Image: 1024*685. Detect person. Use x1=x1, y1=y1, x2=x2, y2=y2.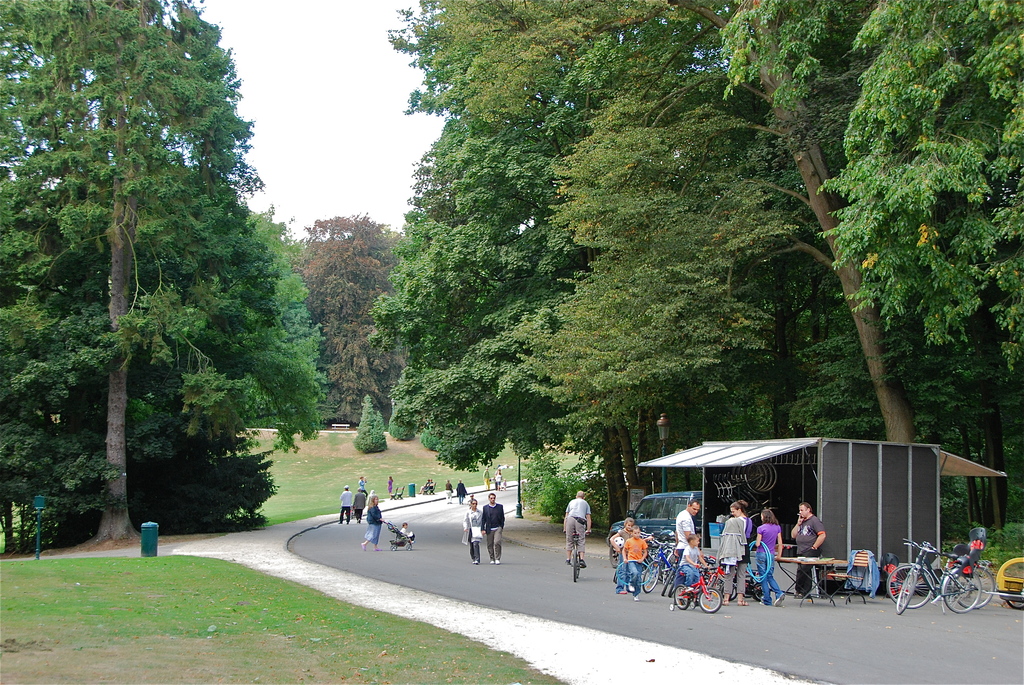
x1=753, y1=505, x2=788, y2=601.
